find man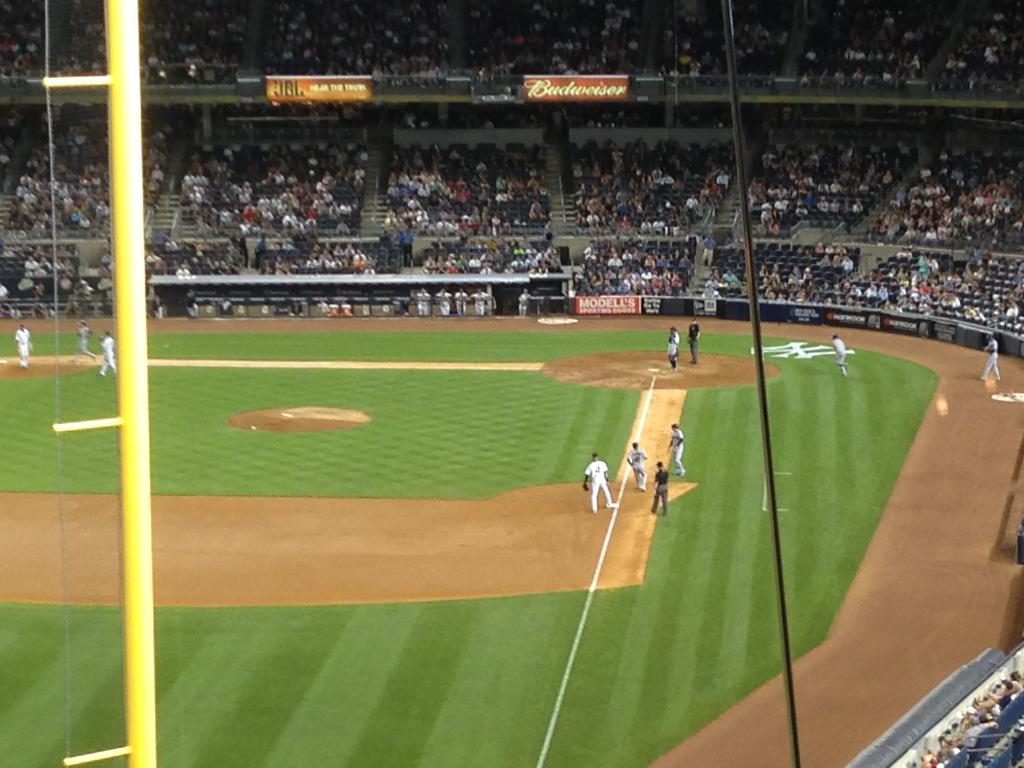
431,284,454,320
